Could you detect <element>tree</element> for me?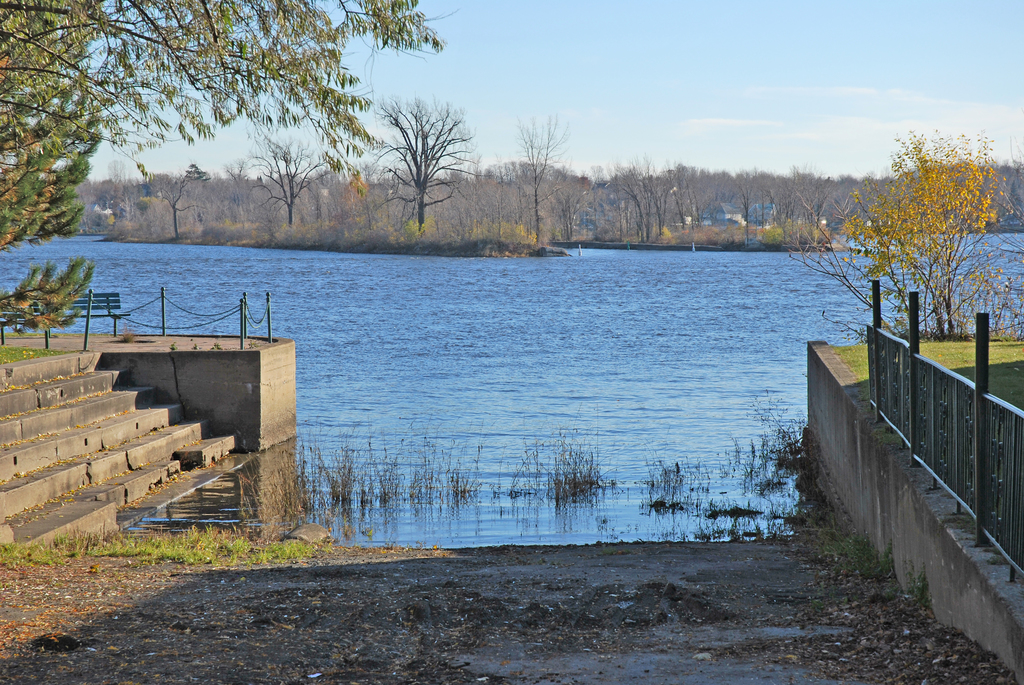
Detection result: 735 162 769 244.
